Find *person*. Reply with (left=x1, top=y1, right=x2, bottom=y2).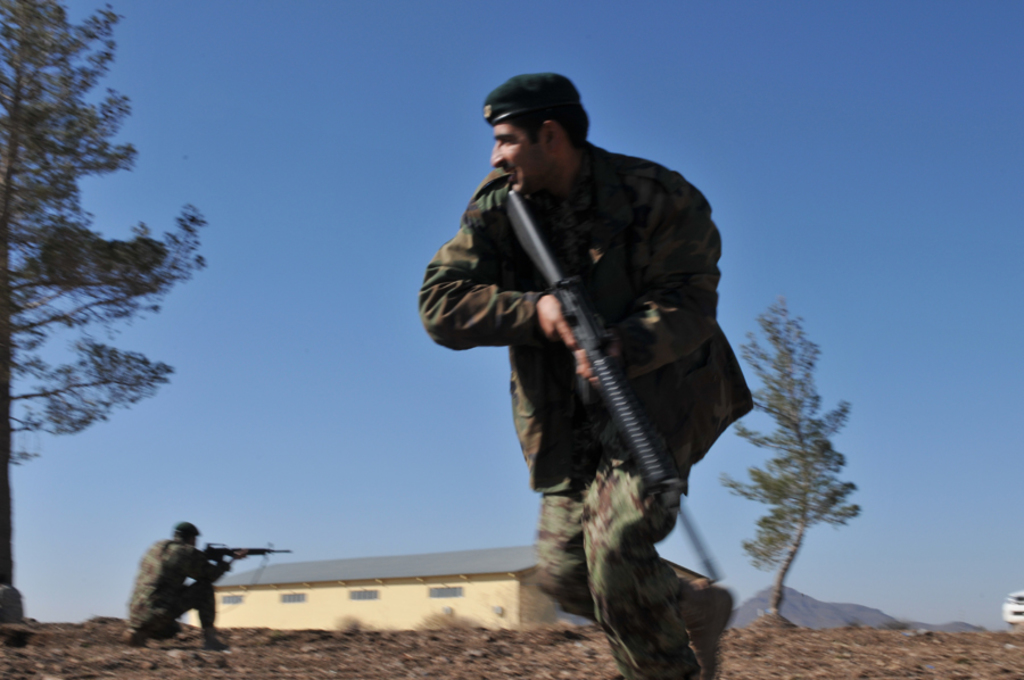
(left=123, top=522, right=231, bottom=647).
